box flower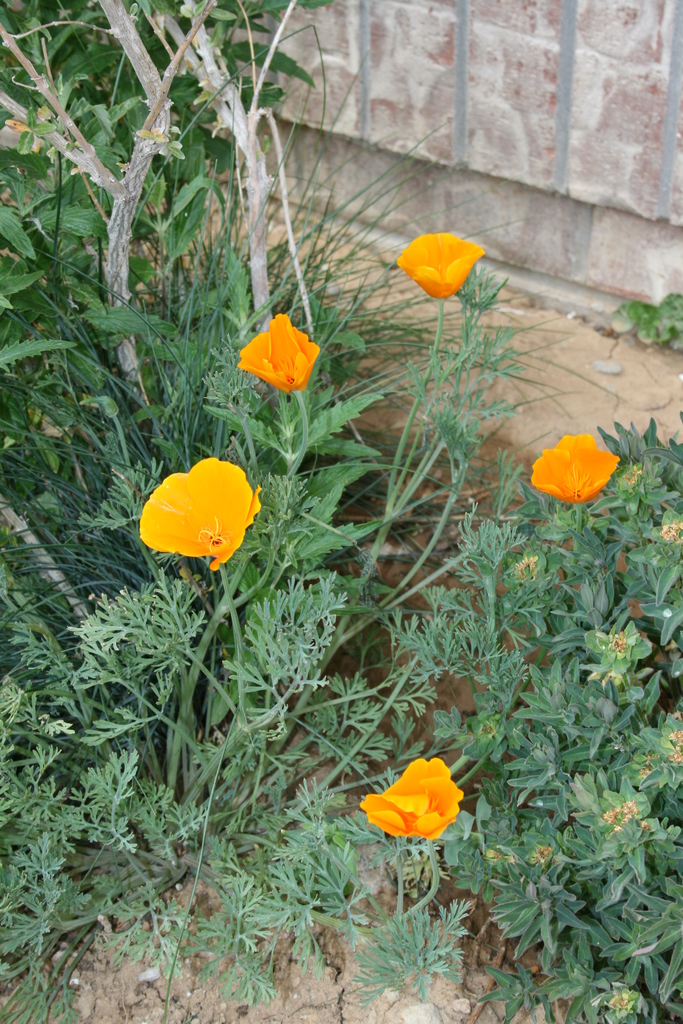
{"left": 349, "top": 756, "right": 477, "bottom": 847}
